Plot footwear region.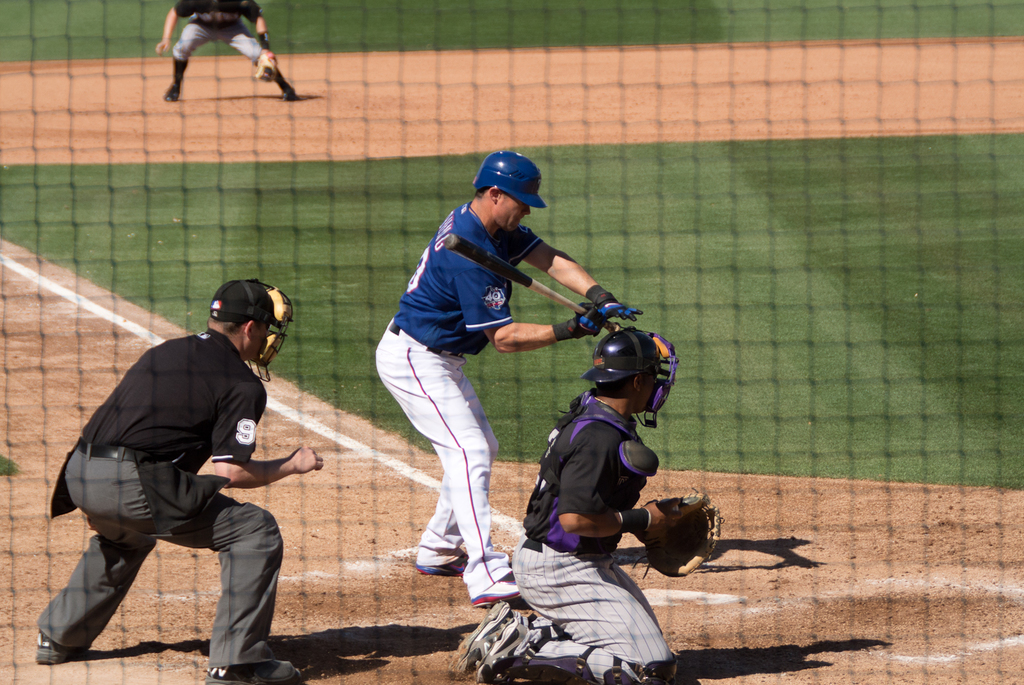
Plotted at bbox(470, 568, 541, 607).
